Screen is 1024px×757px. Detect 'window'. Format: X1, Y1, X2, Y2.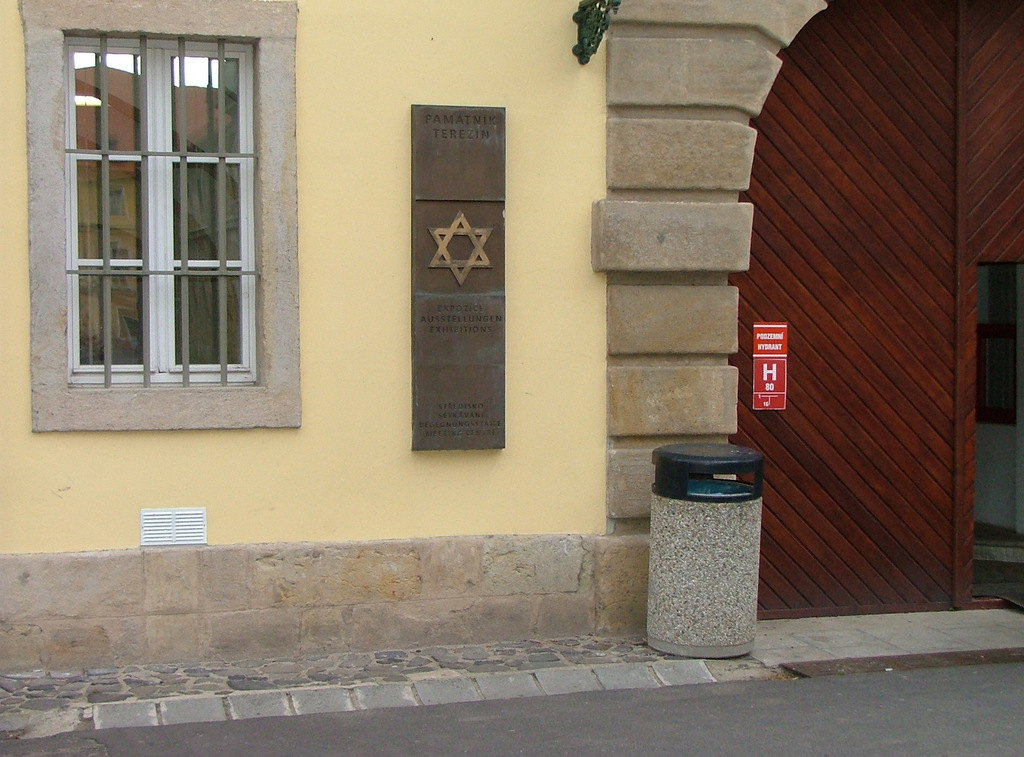
31, 10, 284, 434.
